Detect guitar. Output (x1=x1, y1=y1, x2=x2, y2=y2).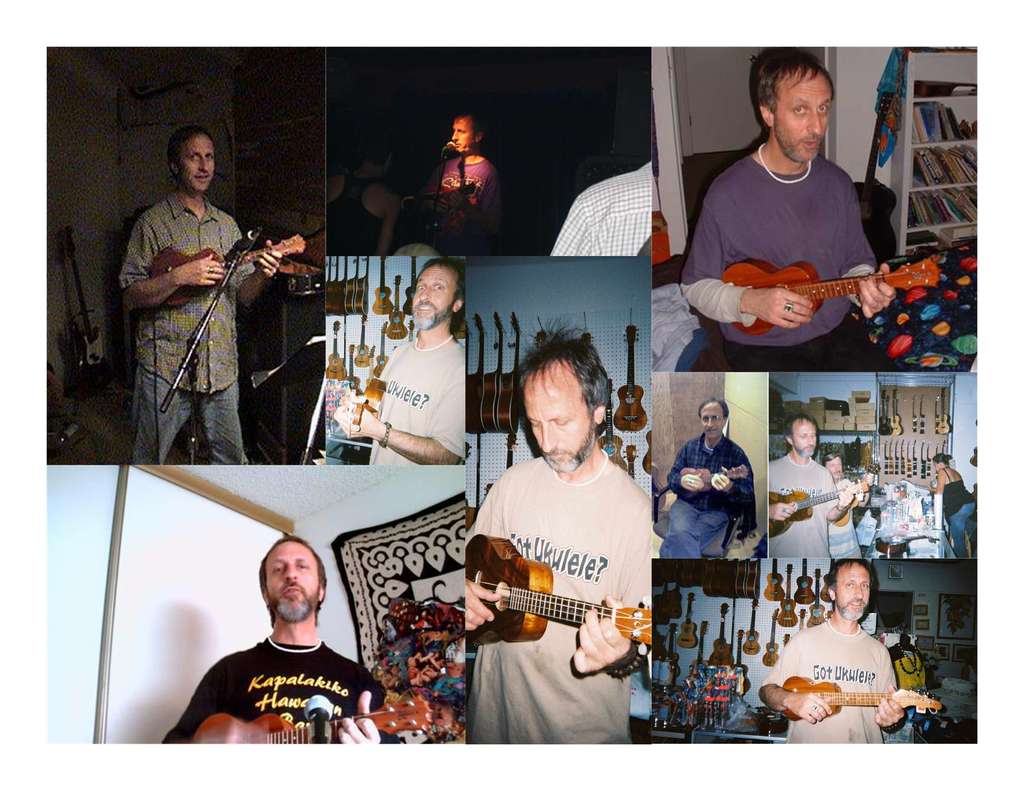
(x1=726, y1=625, x2=749, y2=695).
